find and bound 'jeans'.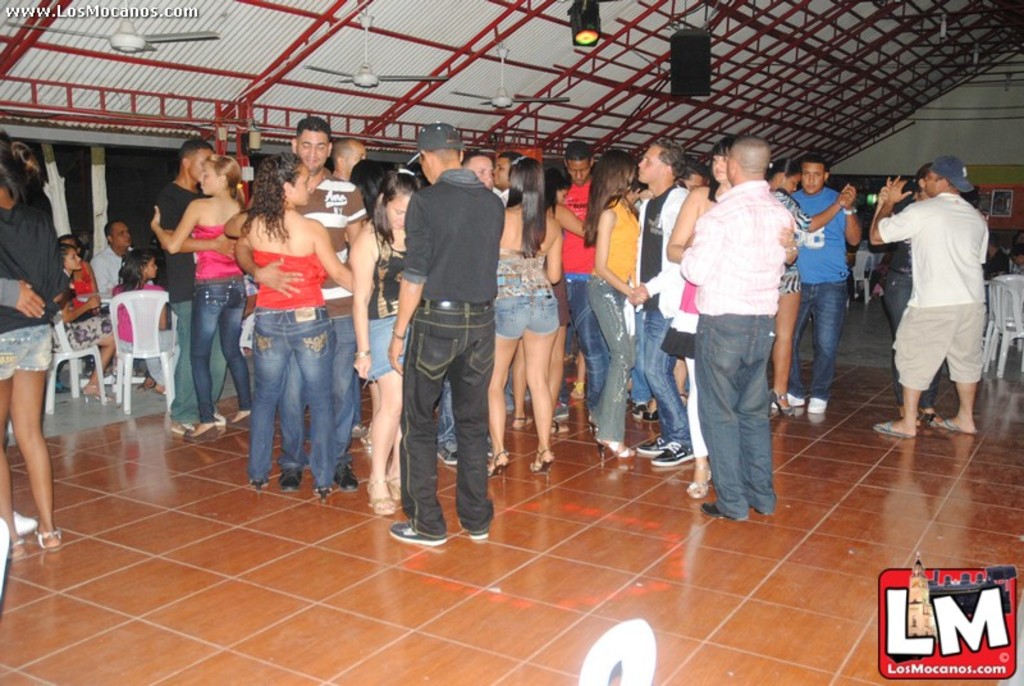
Bound: x1=276, y1=317, x2=356, y2=470.
